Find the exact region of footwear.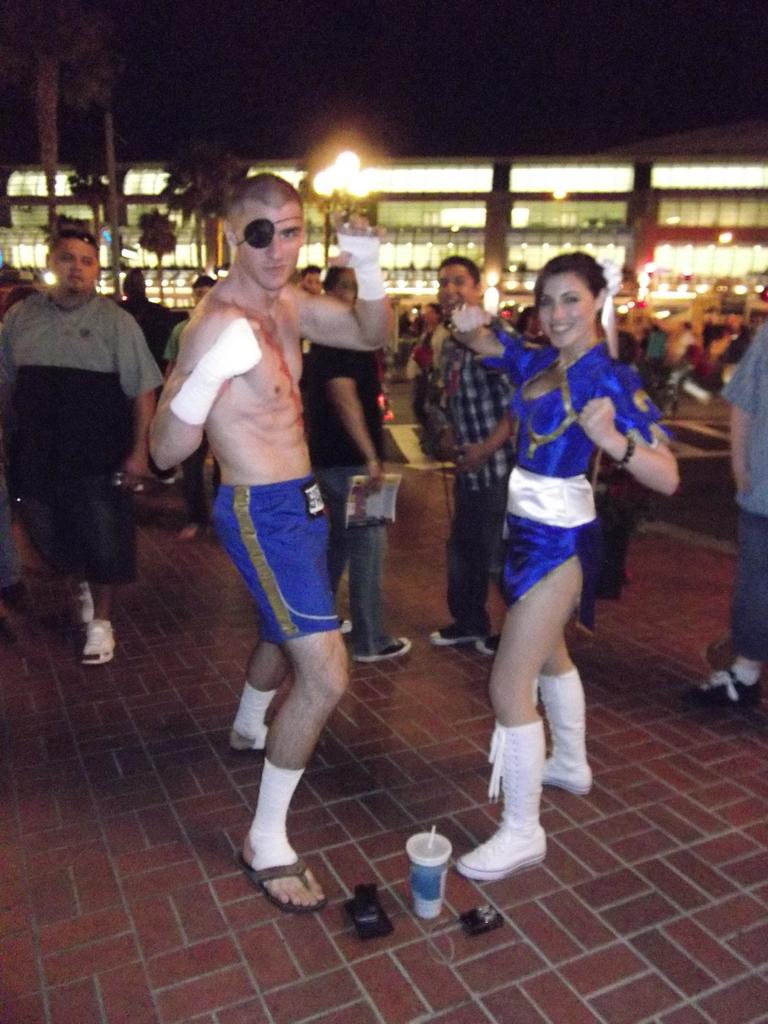
Exact region: (left=478, top=630, right=497, bottom=659).
